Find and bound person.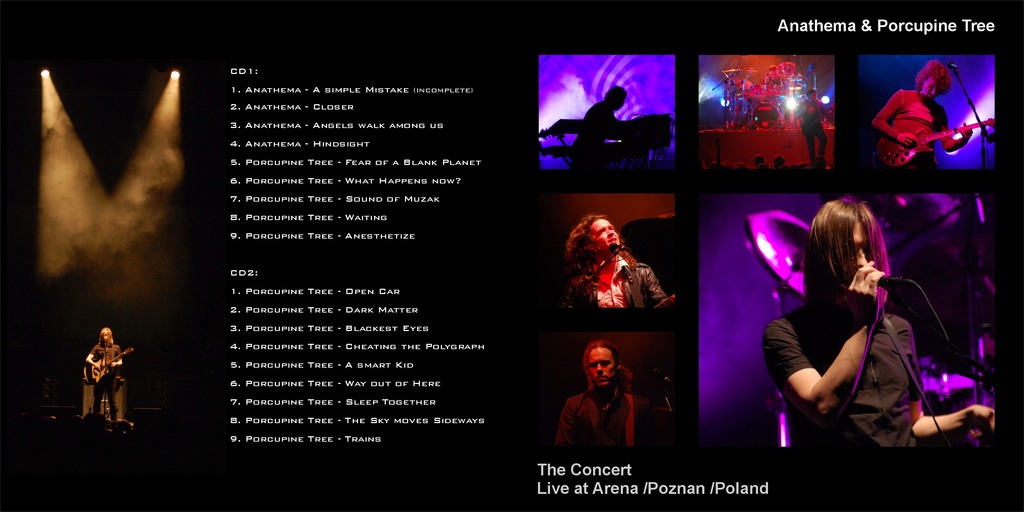
Bound: (794,81,826,170).
